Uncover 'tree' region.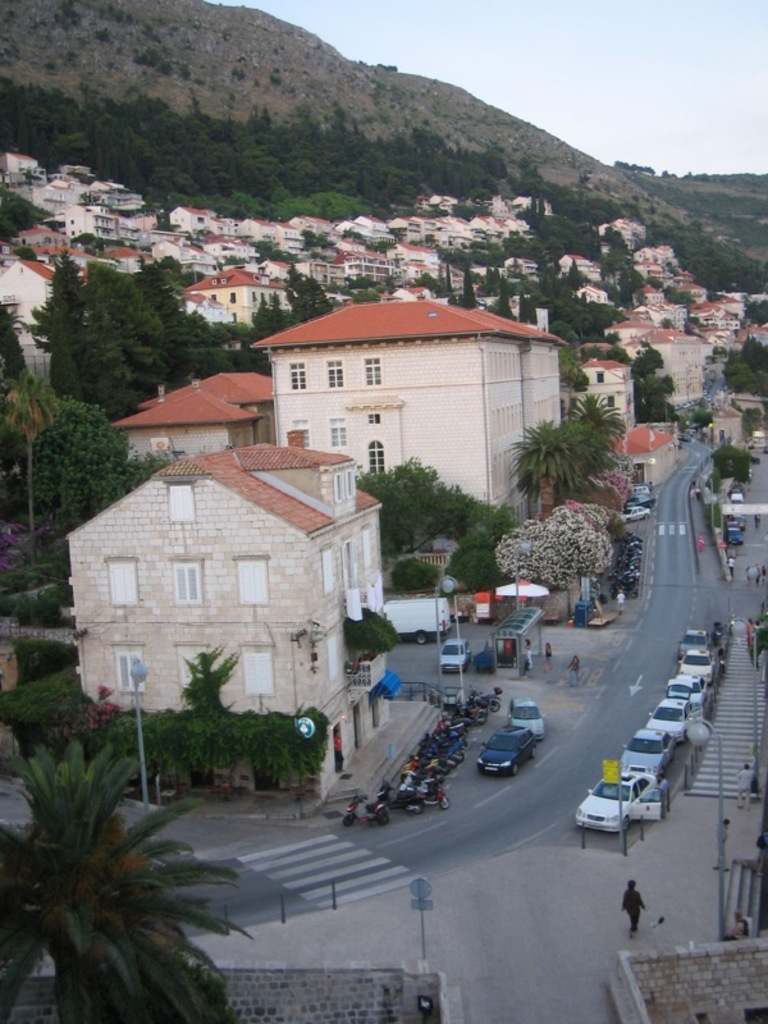
Uncovered: [556,384,634,509].
